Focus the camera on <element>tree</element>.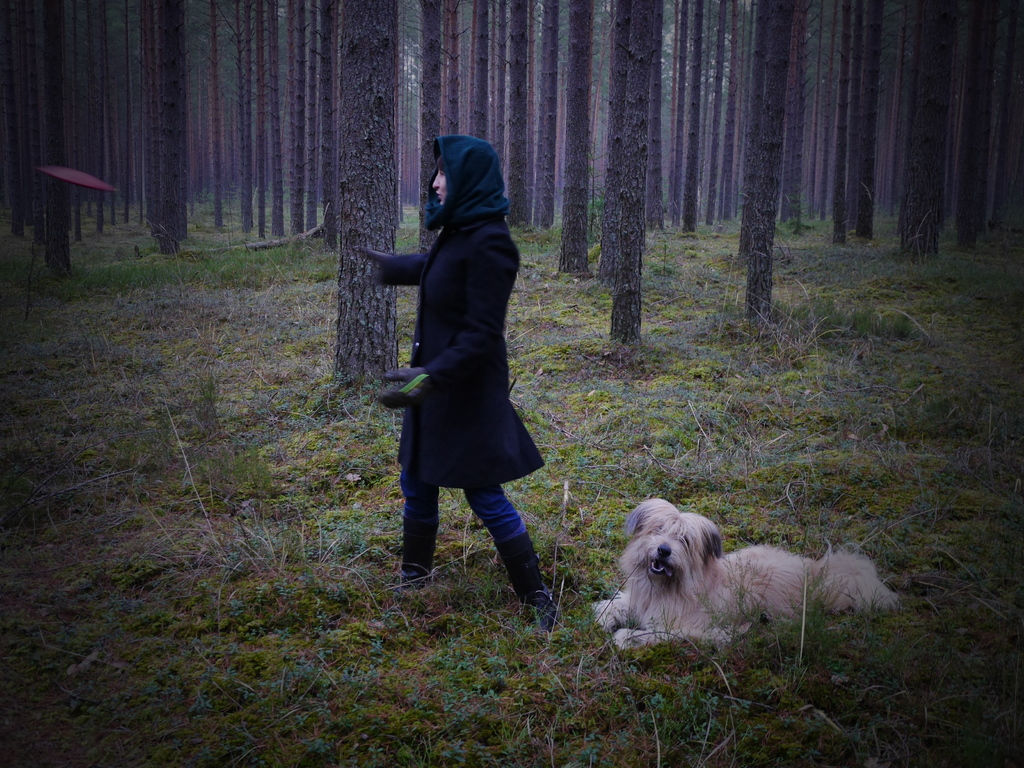
Focus region: pyautogui.locateOnScreen(565, 3, 596, 276).
